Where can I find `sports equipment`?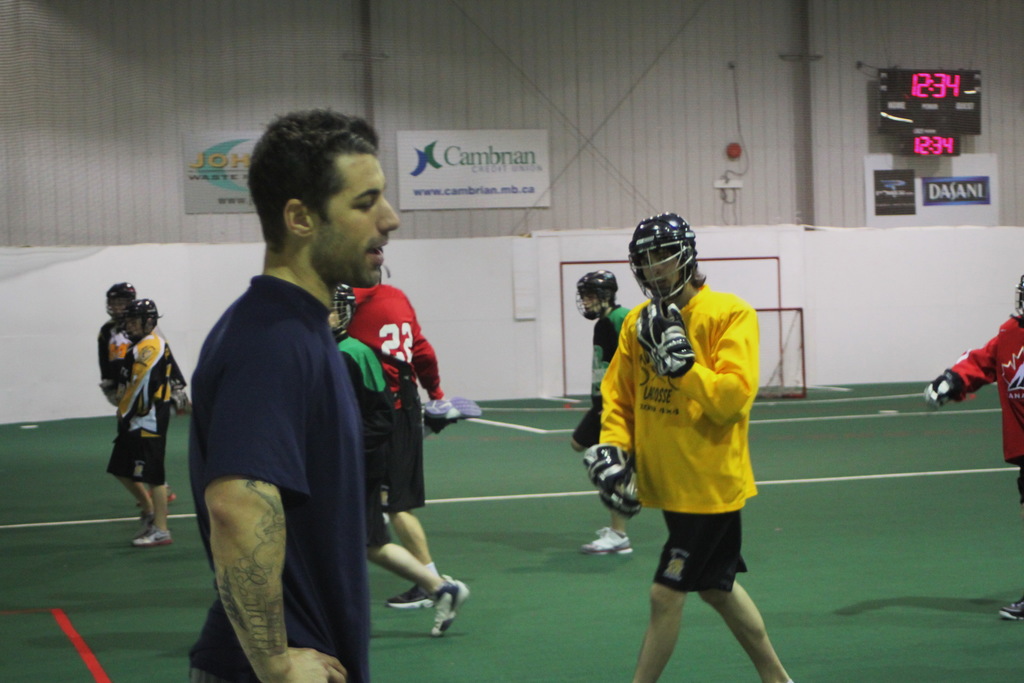
You can find it at (left=575, top=269, right=619, bottom=322).
